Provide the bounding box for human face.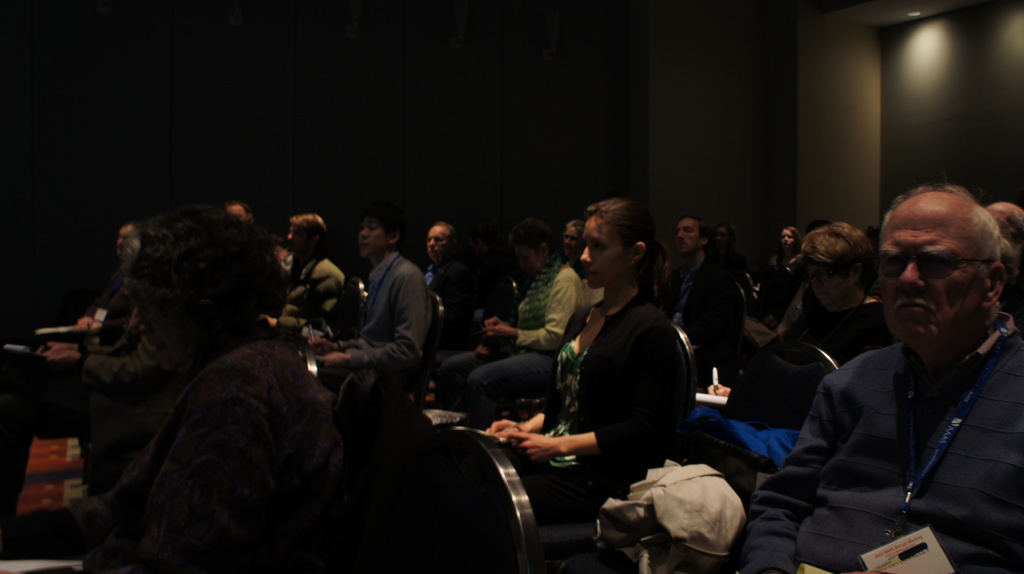
{"x1": 134, "y1": 287, "x2": 191, "y2": 368}.
